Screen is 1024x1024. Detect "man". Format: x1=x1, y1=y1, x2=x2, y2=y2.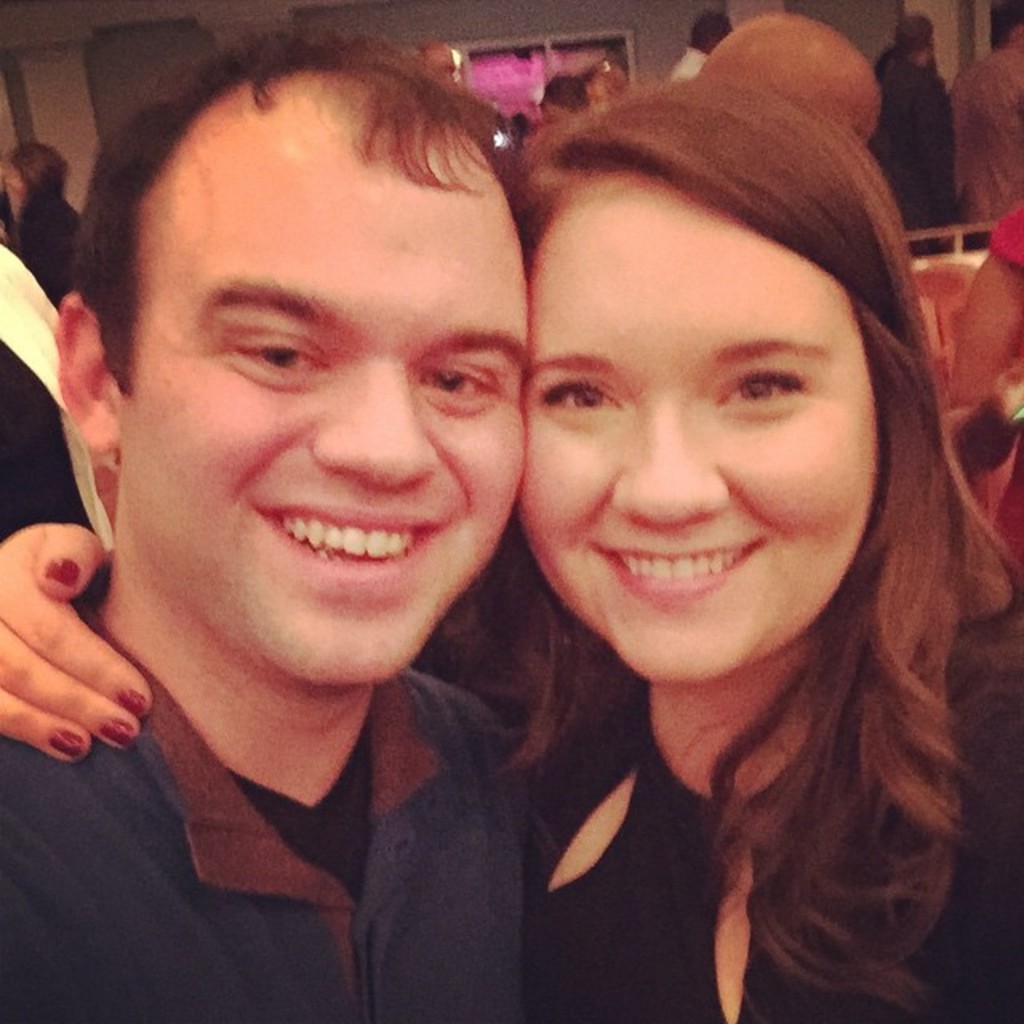
x1=0, y1=99, x2=643, y2=1014.
